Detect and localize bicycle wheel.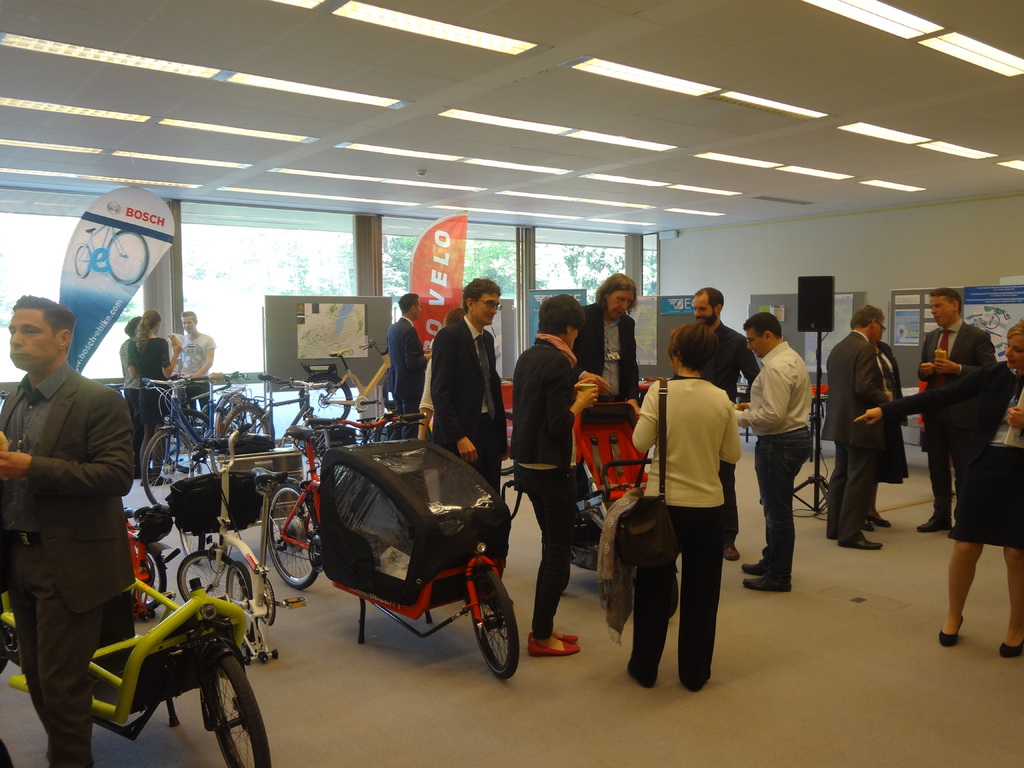
Localized at [193, 637, 277, 767].
